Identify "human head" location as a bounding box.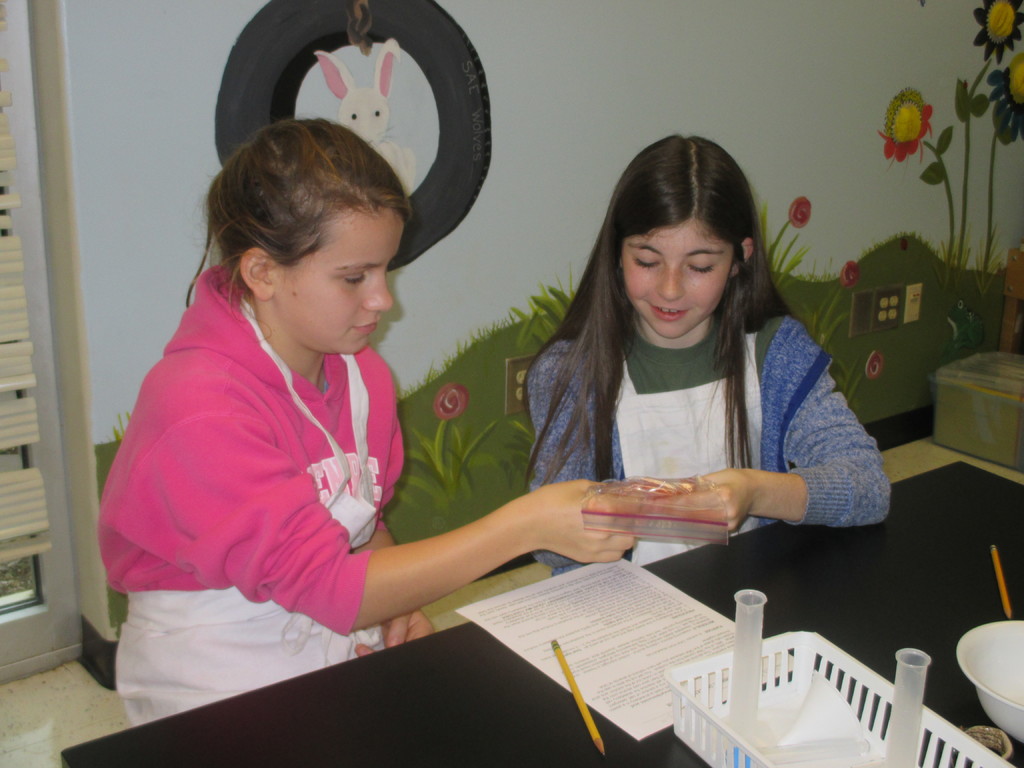
[x1=598, y1=135, x2=759, y2=340].
